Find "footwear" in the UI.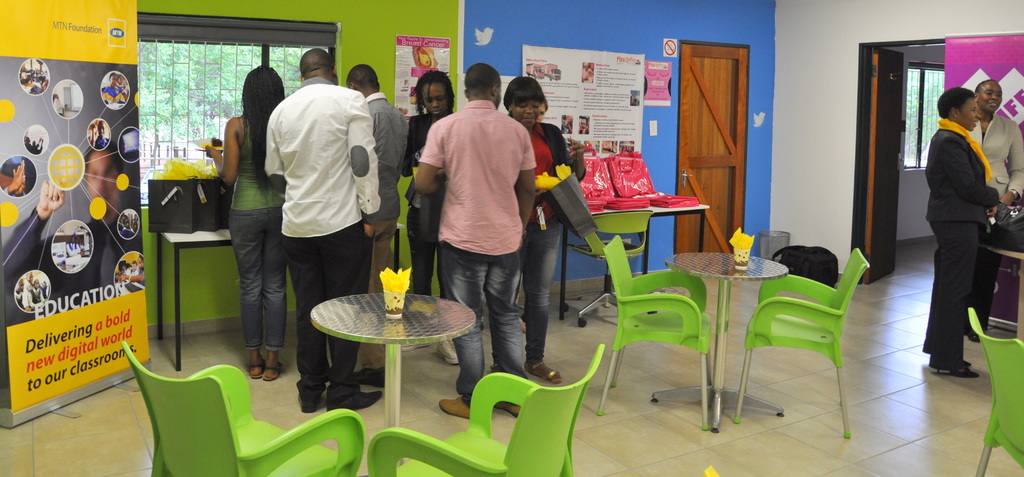
UI element at [525, 359, 561, 384].
